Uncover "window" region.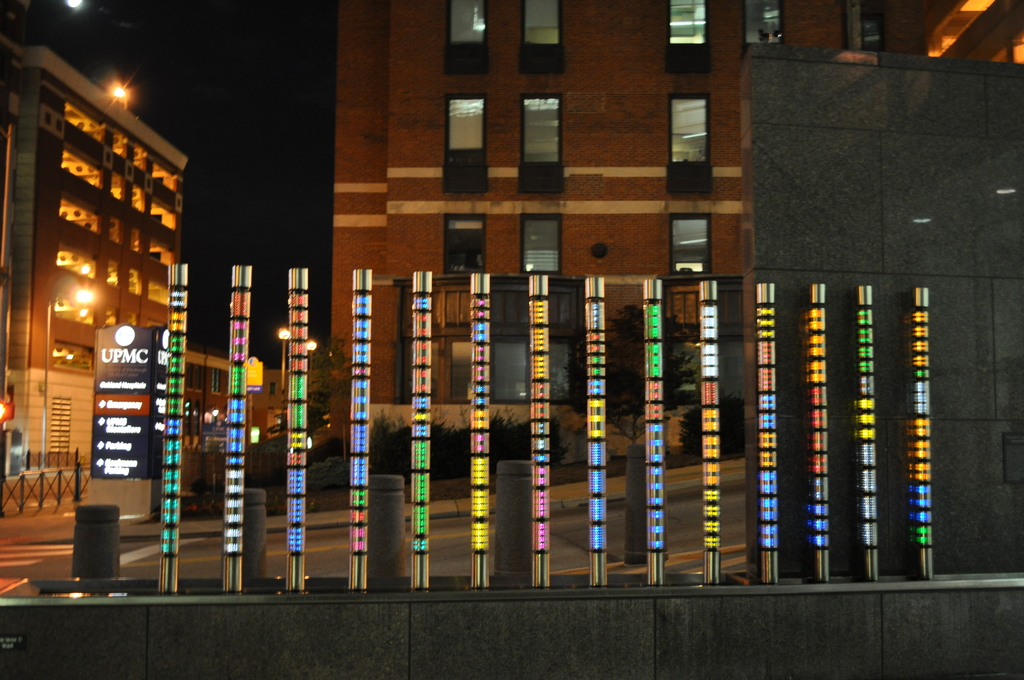
Uncovered: <box>154,199,179,229</box>.
